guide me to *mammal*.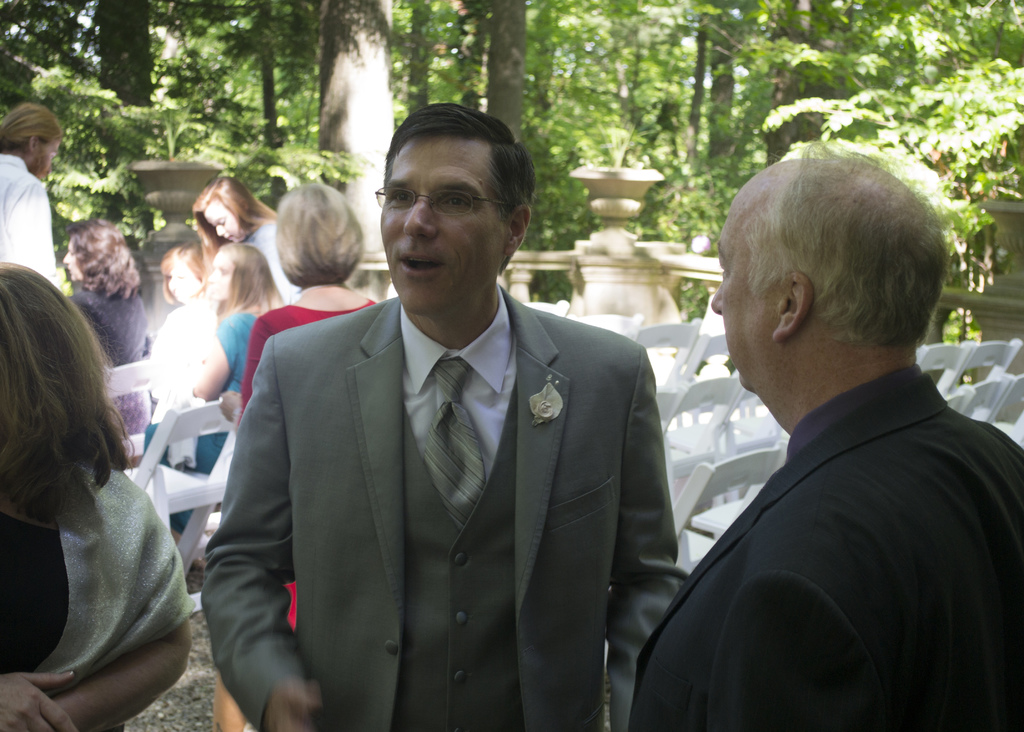
Guidance: 69, 215, 148, 462.
